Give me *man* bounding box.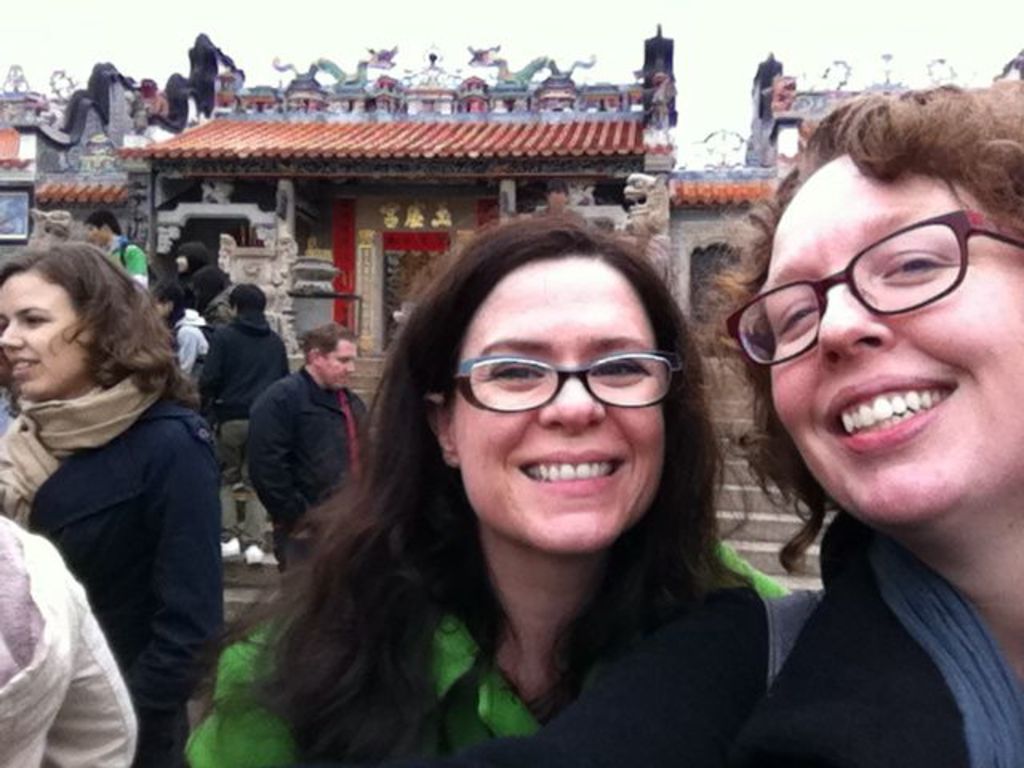
detection(202, 282, 294, 568).
